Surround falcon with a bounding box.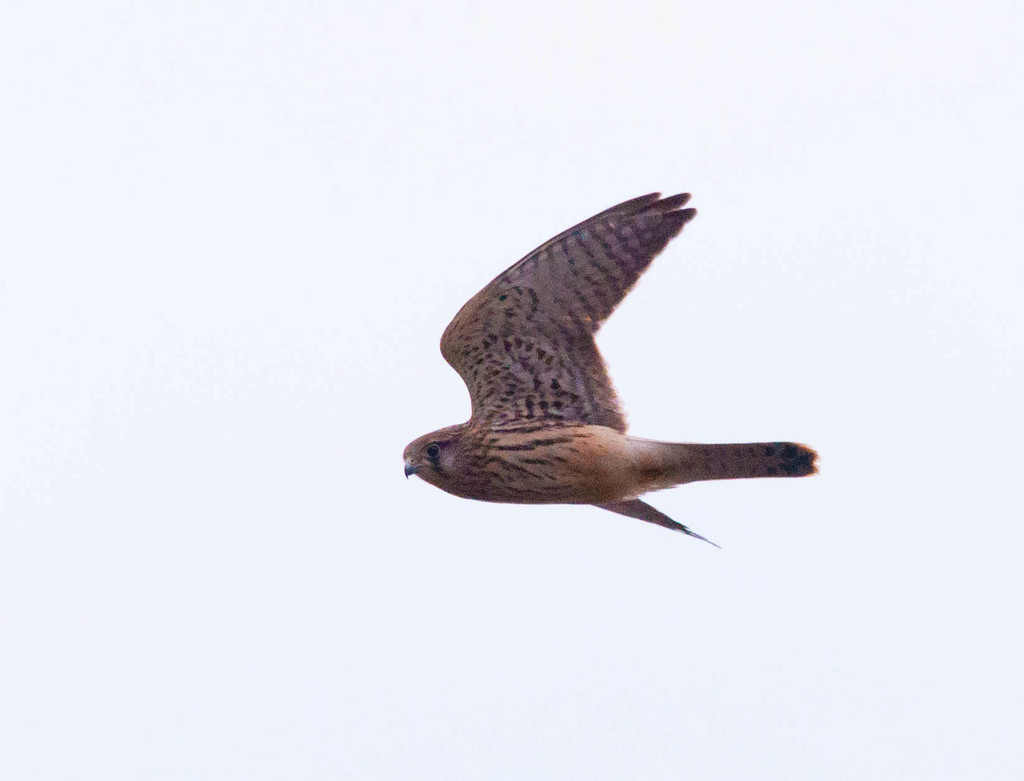
locate(404, 191, 815, 548).
